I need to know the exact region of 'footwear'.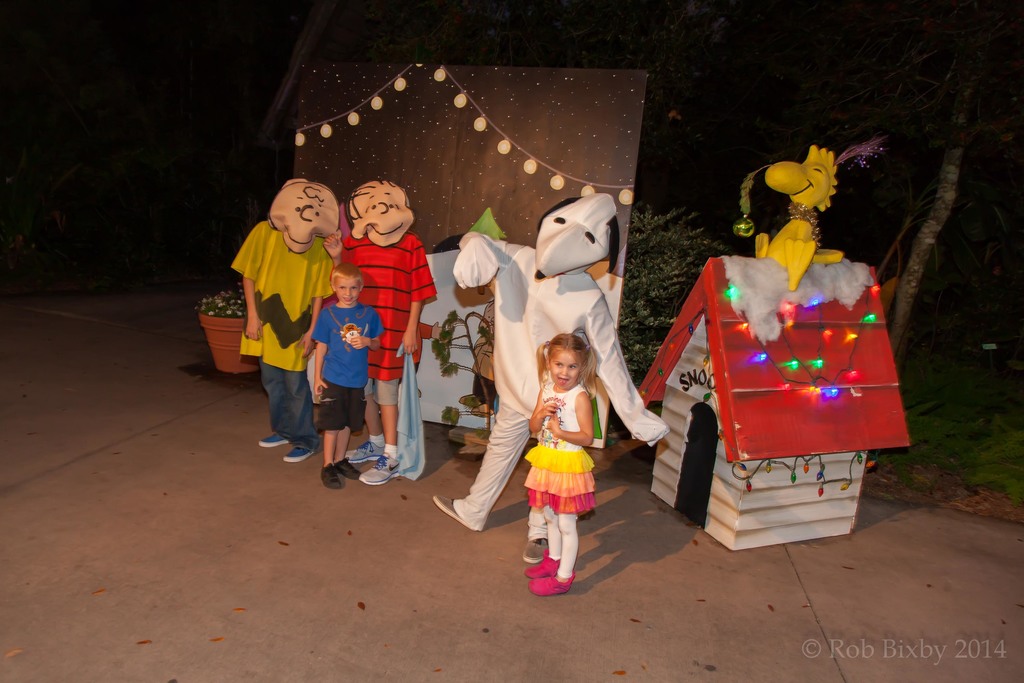
Region: BBox(356, 448, 404, 488).
